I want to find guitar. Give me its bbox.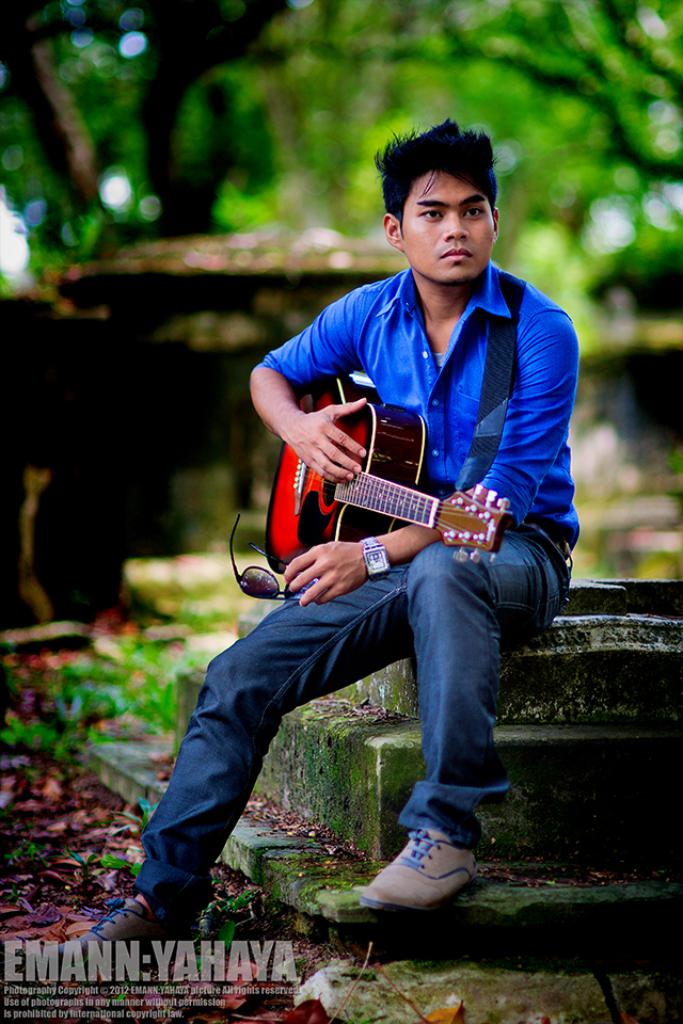
<region>263, 370, 519, 576</region>.
